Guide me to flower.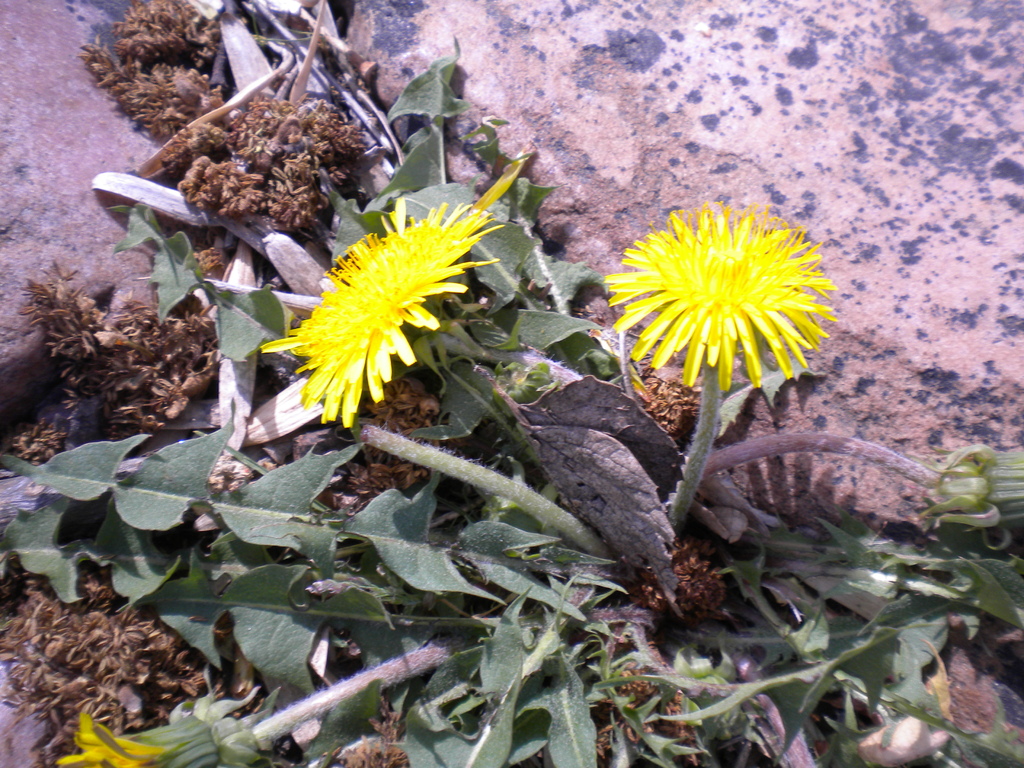
Guidance: detection(260, 202, 503, 430).
